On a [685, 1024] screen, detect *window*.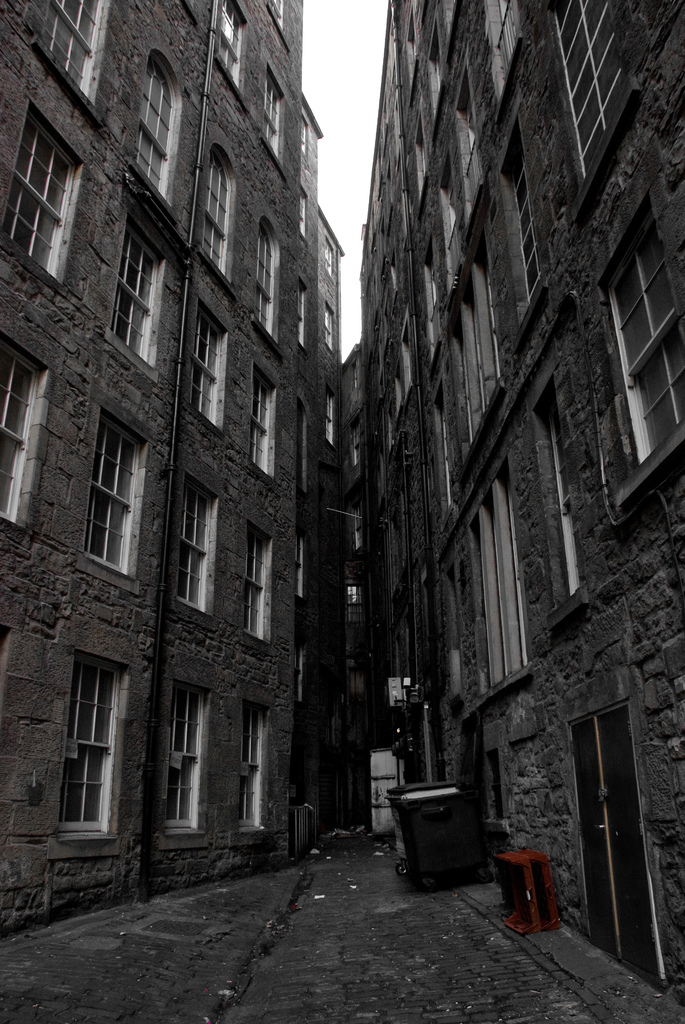
bbox=[21, 0, 105, 85].
